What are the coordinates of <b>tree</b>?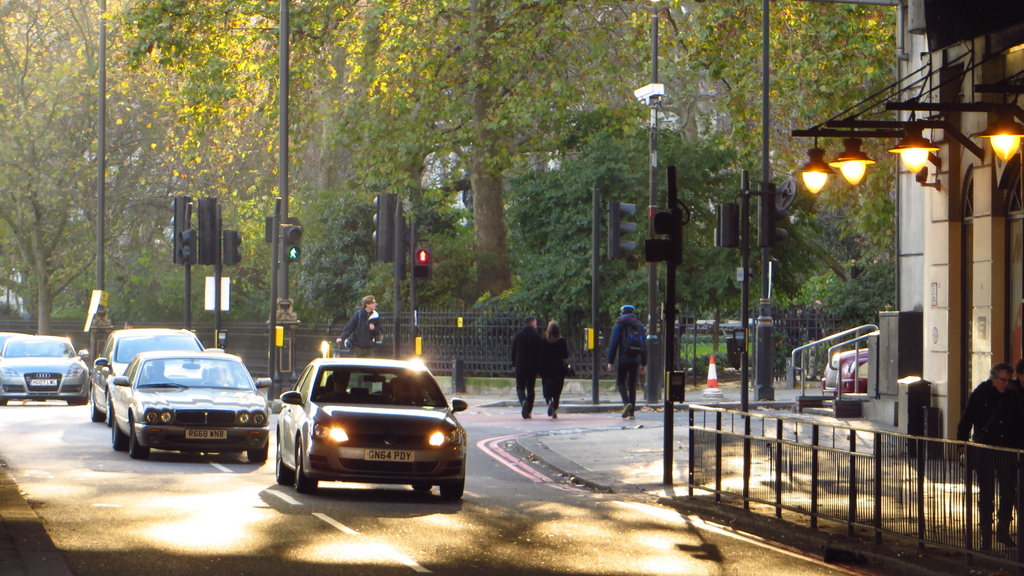
x1=163 y1=0 x2=377 y2=284.
